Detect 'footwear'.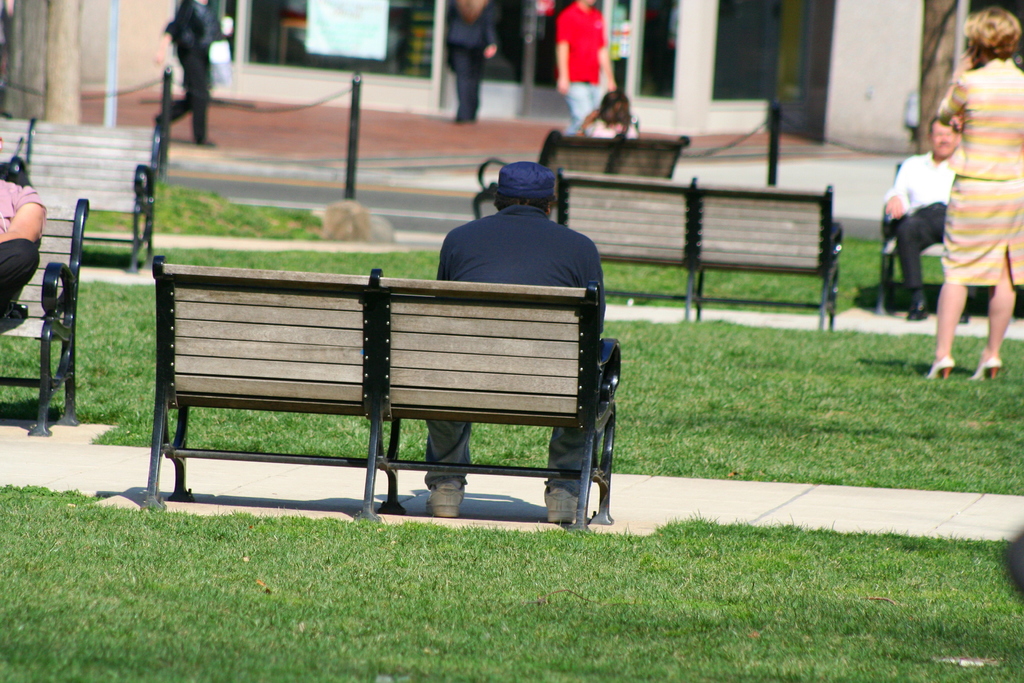
Detected at 924/357/952/375.
